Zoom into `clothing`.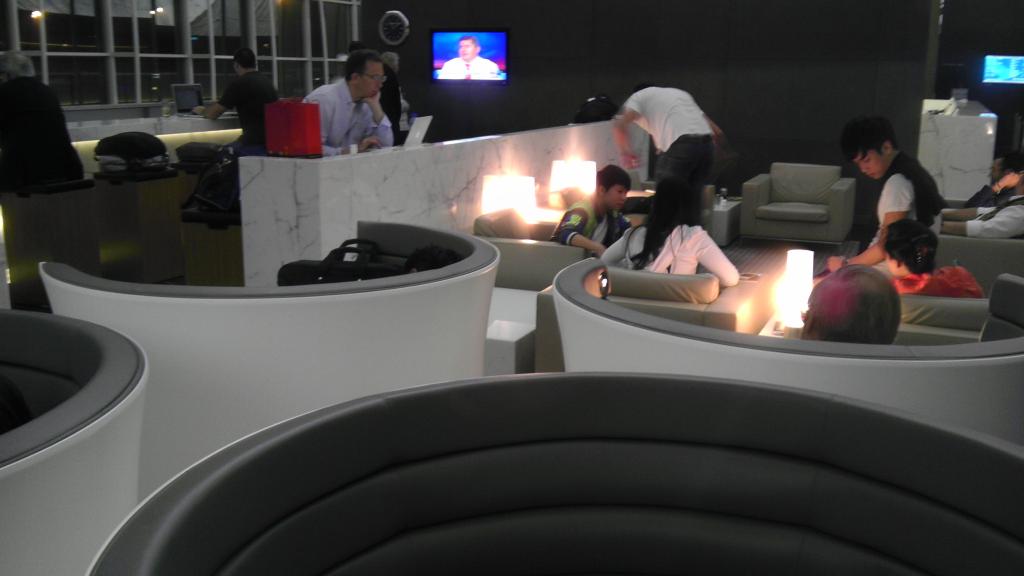
Zoom target: {"left": 966, "top": 182, "right": 999, "bottom": 210}.
